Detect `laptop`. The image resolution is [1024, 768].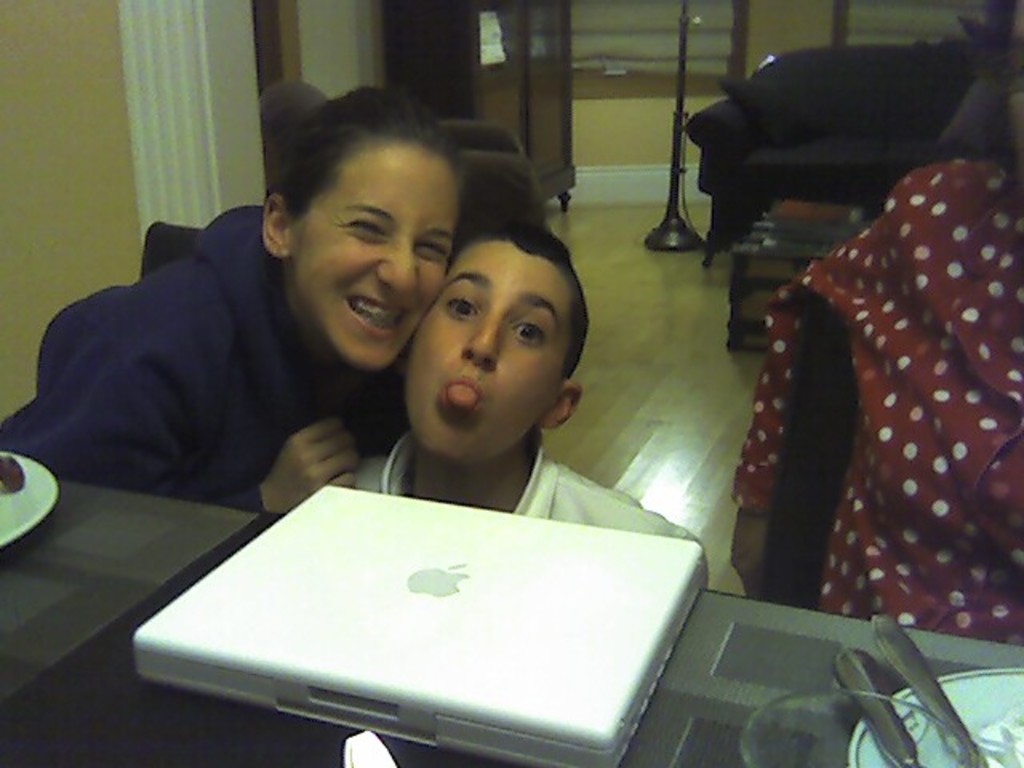
[139, 461, 686, 767].
